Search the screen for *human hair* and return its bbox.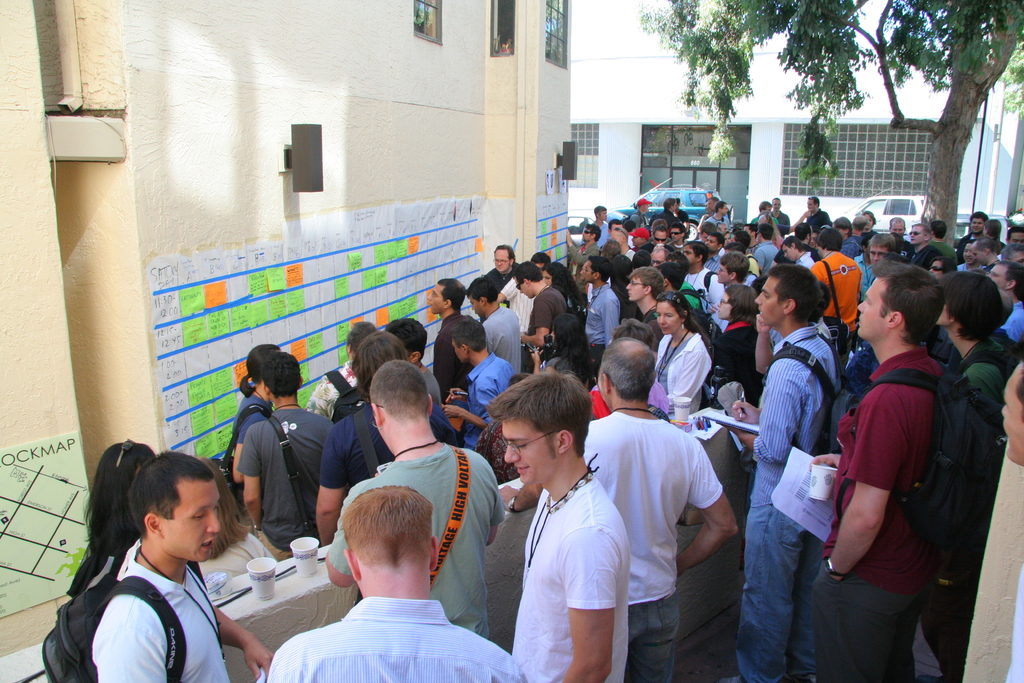
Found: crop(80, 439, 160, 561).
